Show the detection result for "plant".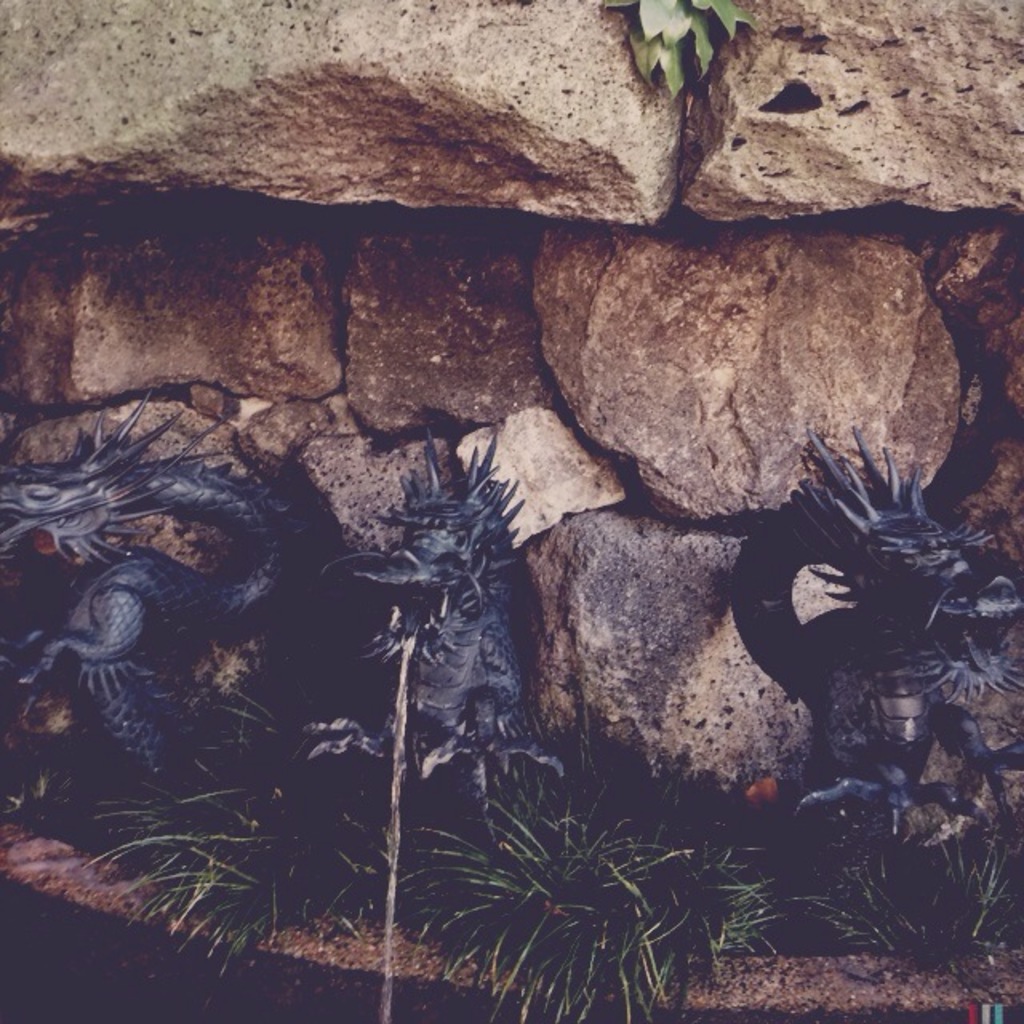
Rect(370, 766, 795, 1019).
